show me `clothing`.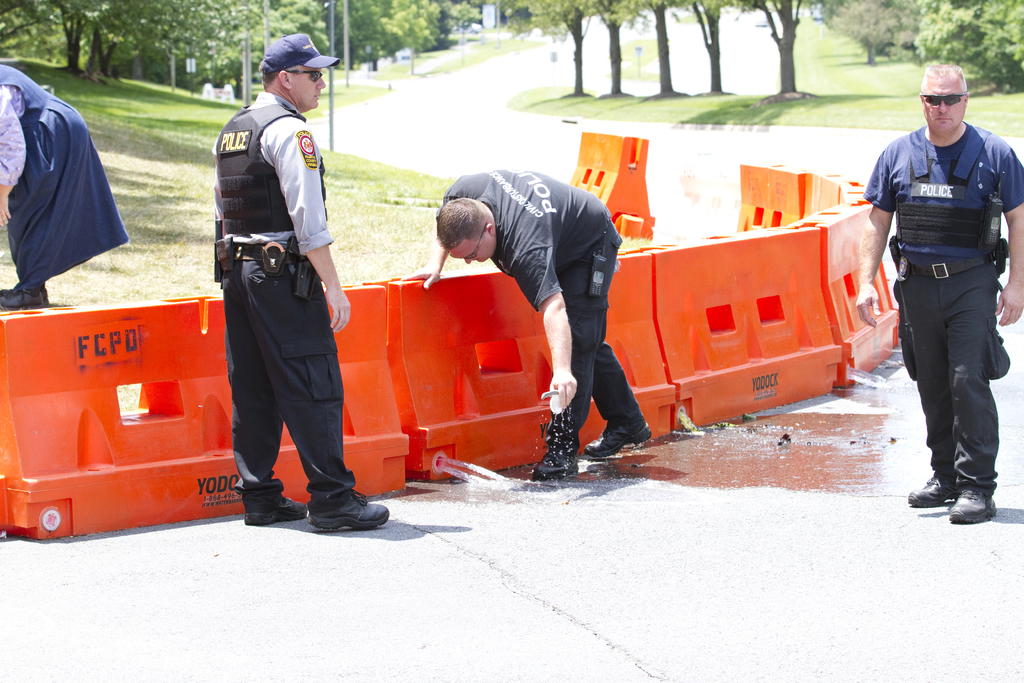
`clothing` is here: [0,67,124,283].
